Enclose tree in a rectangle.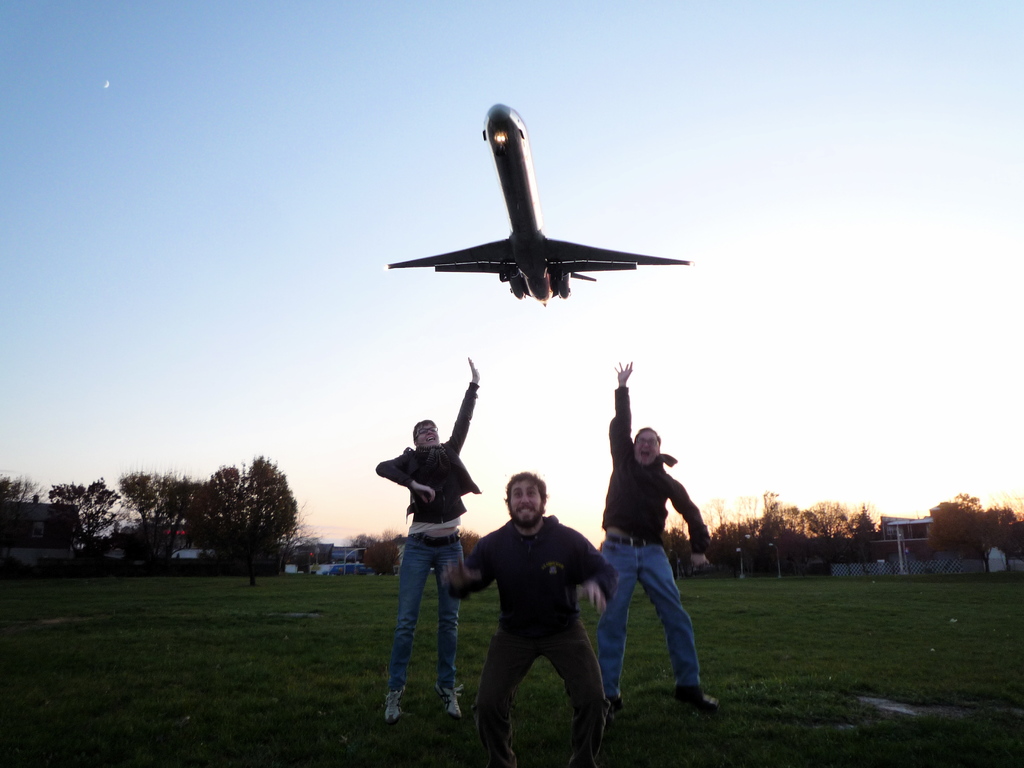
<box>361,529,397,582</box>.
